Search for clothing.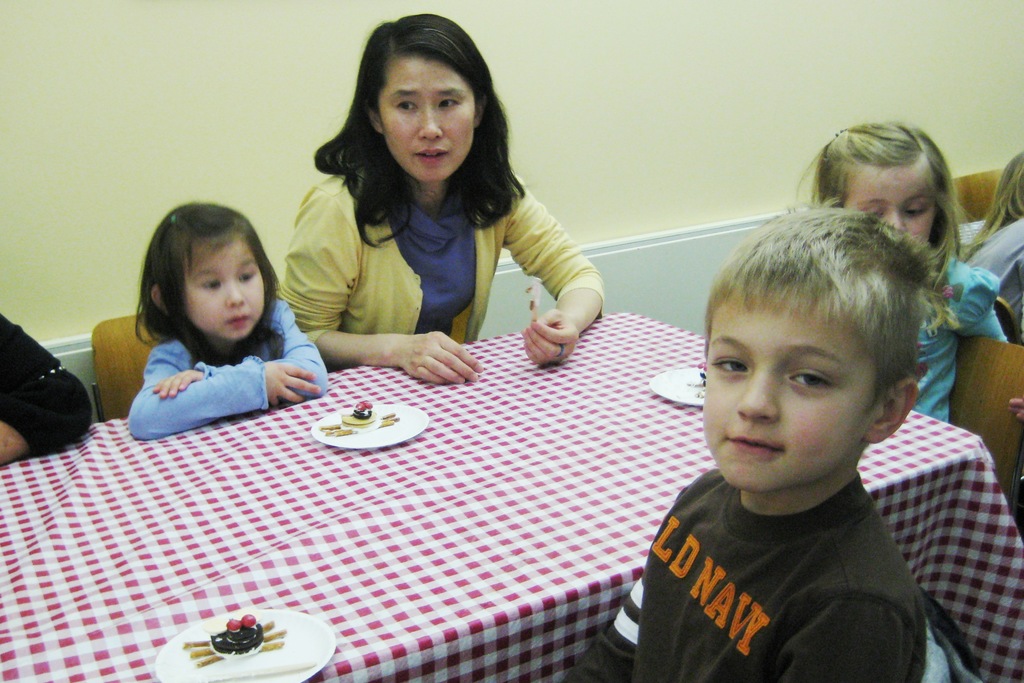
Found at x1=630, y1=458, x2=959, y2=664.
